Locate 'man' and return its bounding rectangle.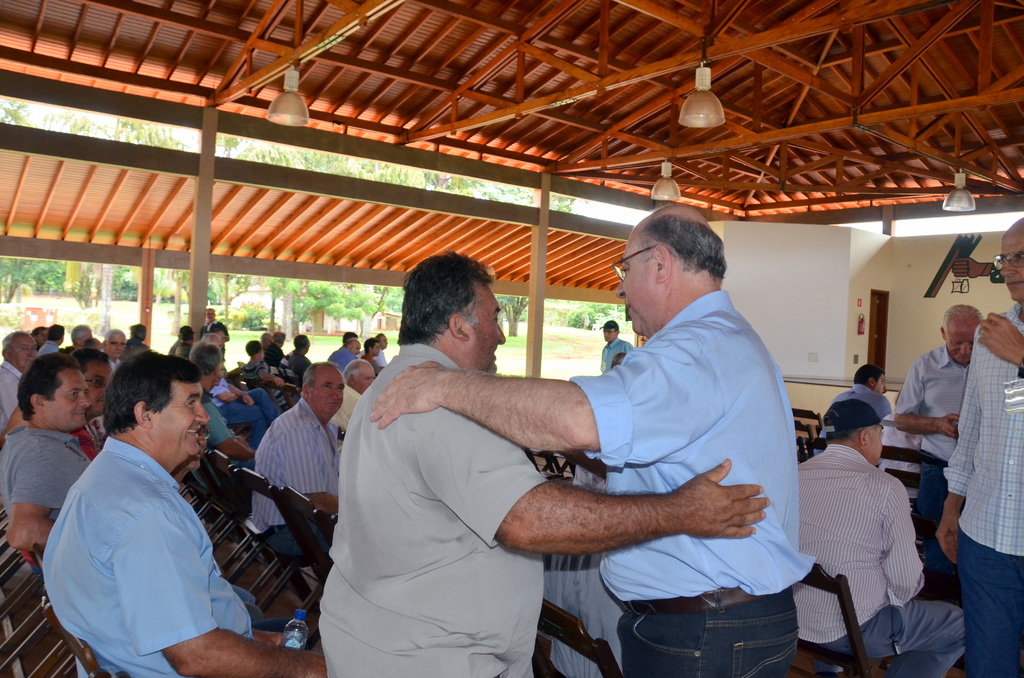
[x1=330, y1=341, x2=363, y2=375].
